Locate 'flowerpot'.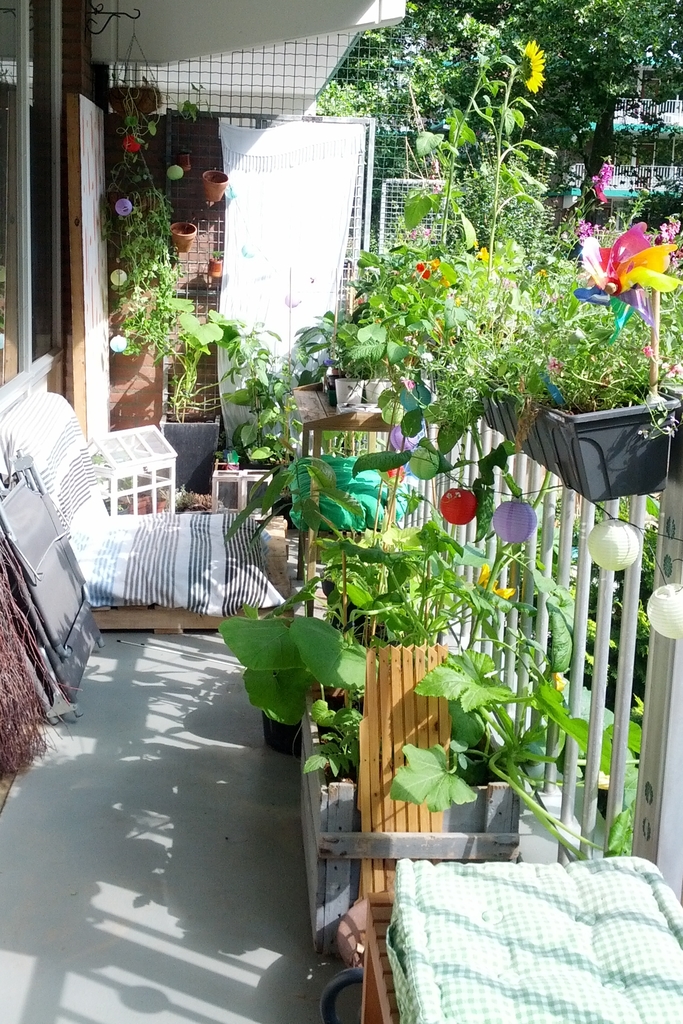
Bounding box: (x1=326, y1=476, x2=625, y2=907).
